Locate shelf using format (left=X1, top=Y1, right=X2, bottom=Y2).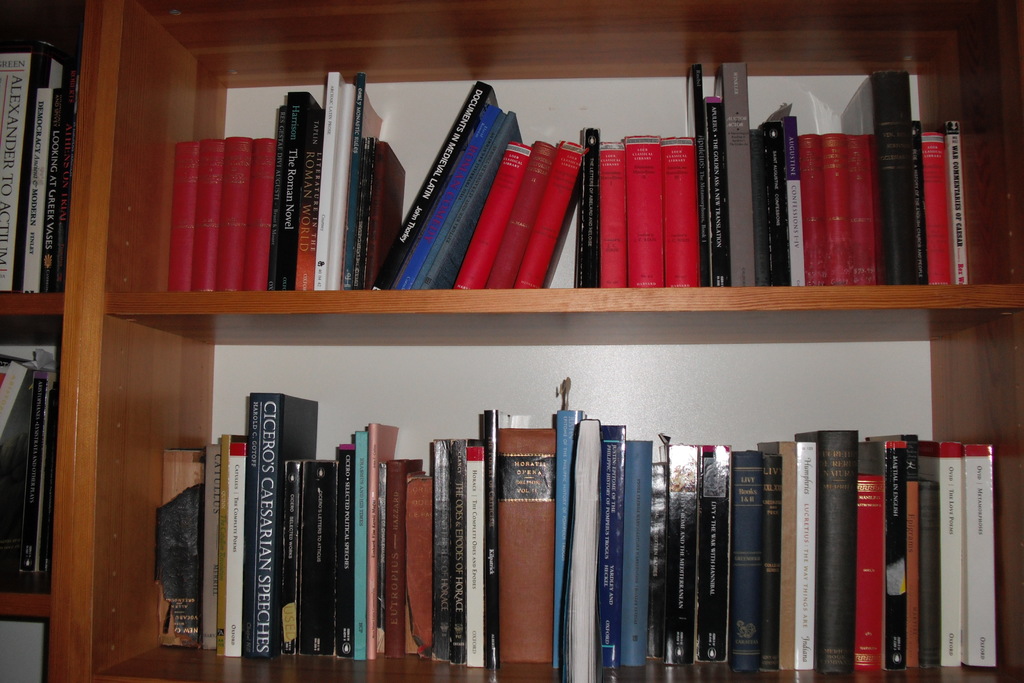
(left=98, top=296, right=1019, bottom=682).
